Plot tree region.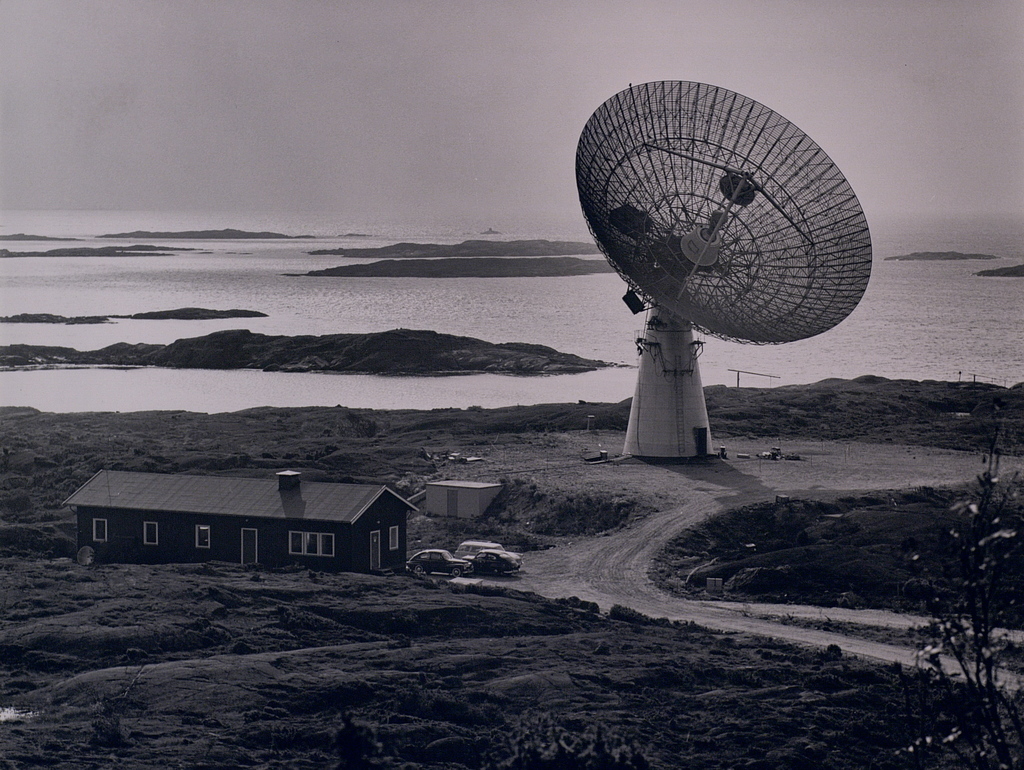
Plotted at 907 426 1023 769.
